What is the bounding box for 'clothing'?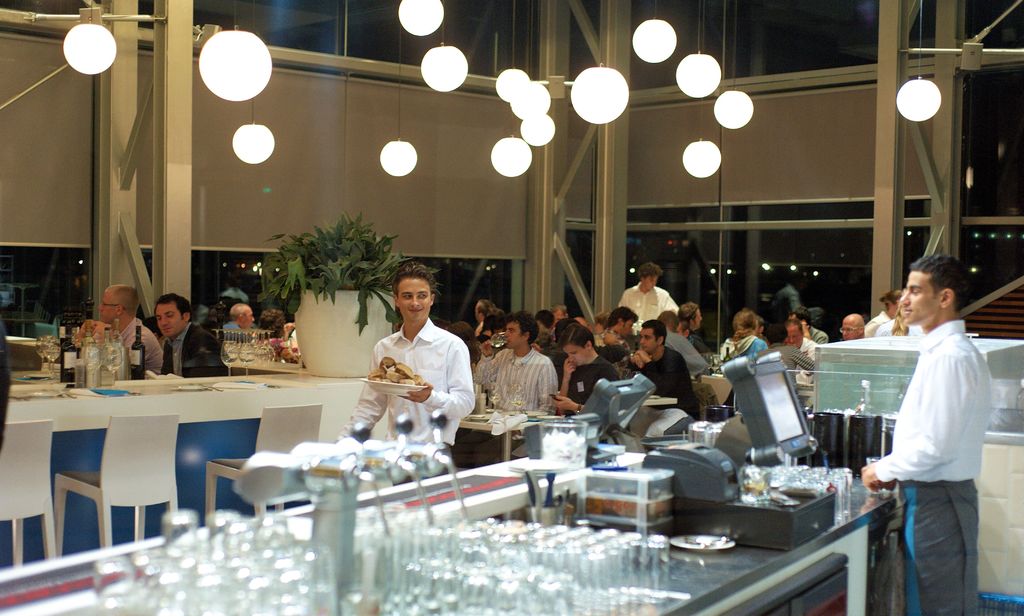
Rect(884, 296, 996, 581).
